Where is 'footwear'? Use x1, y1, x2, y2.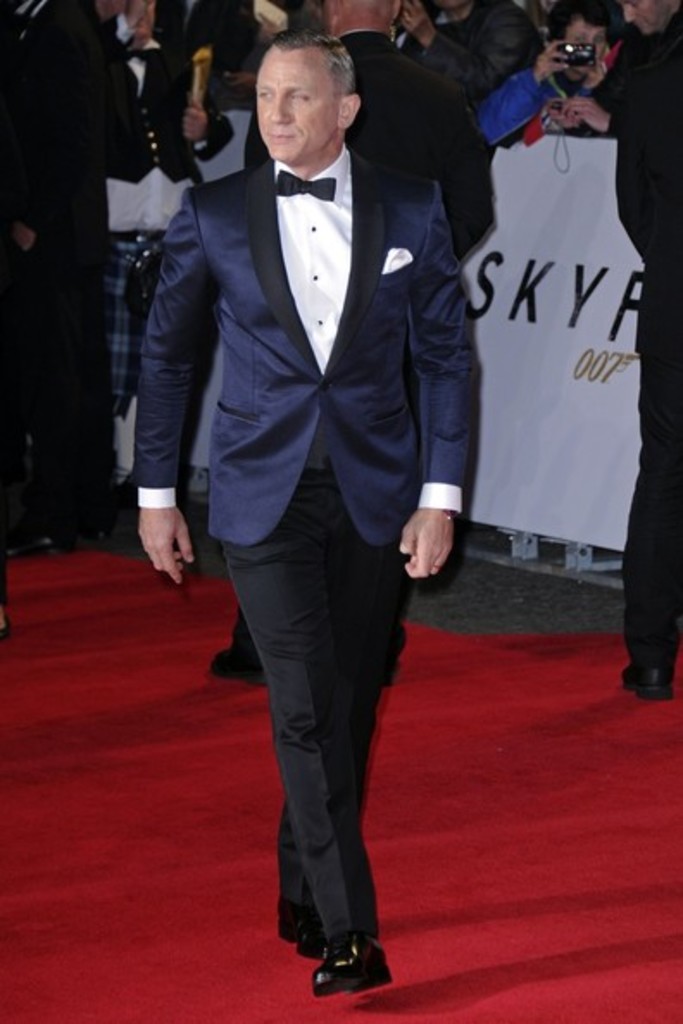
10, 526, 76, 555.
